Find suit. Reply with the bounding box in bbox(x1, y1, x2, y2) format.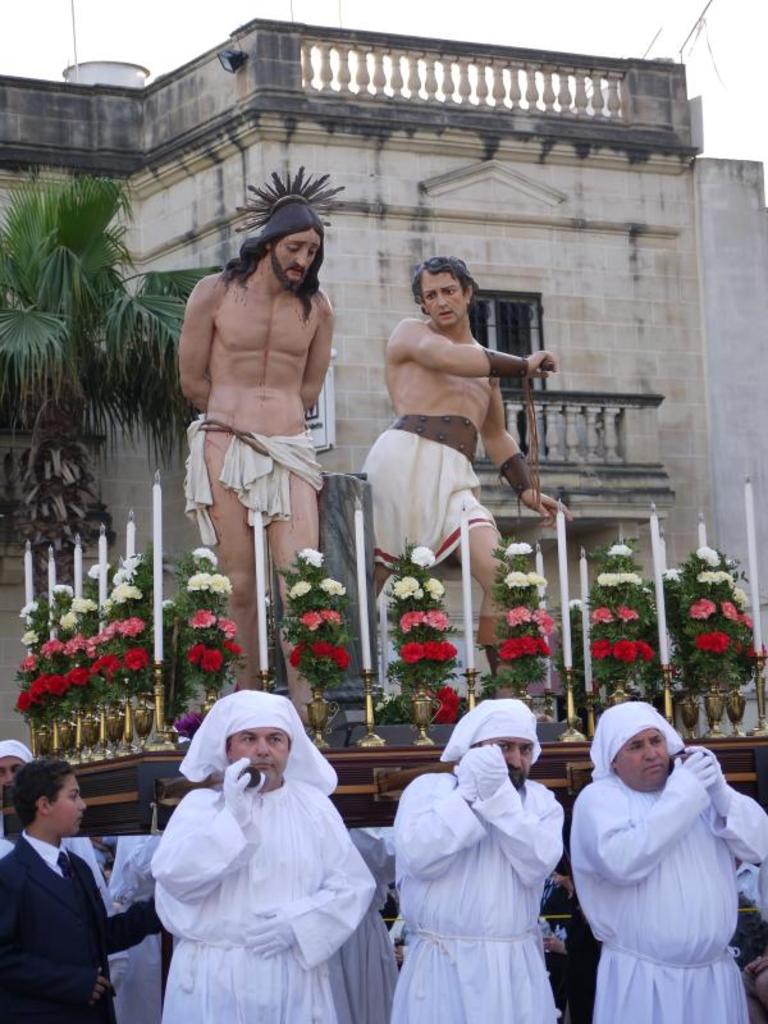
bbox(3, 797, 120, 1007).
